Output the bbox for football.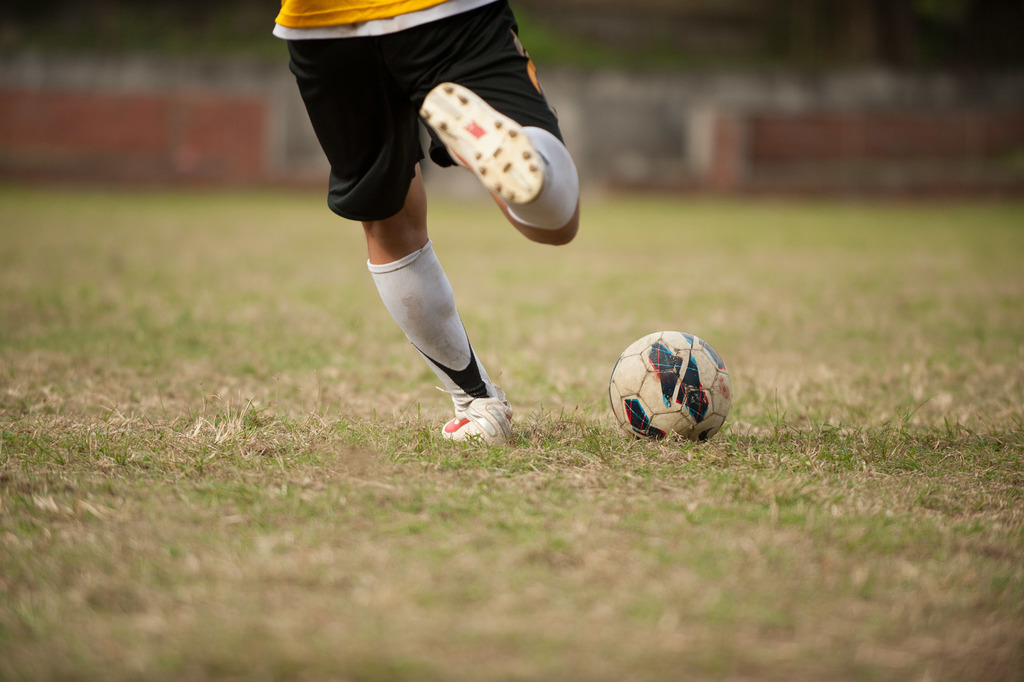
(607,329,734,449).
